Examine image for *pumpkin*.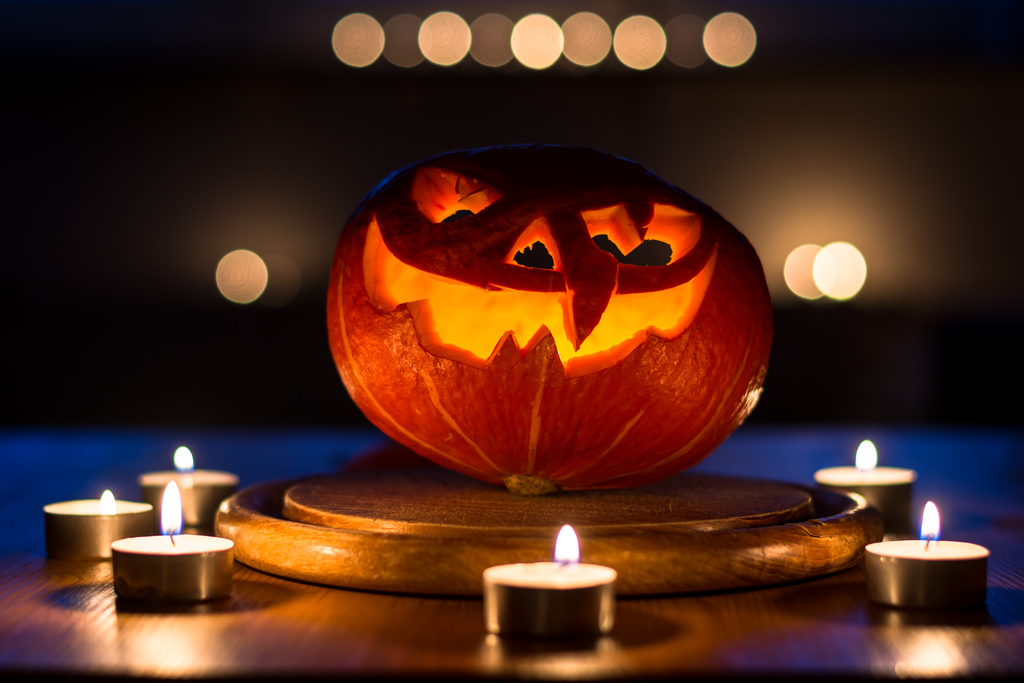
Examination result: 314 138 780 487.
